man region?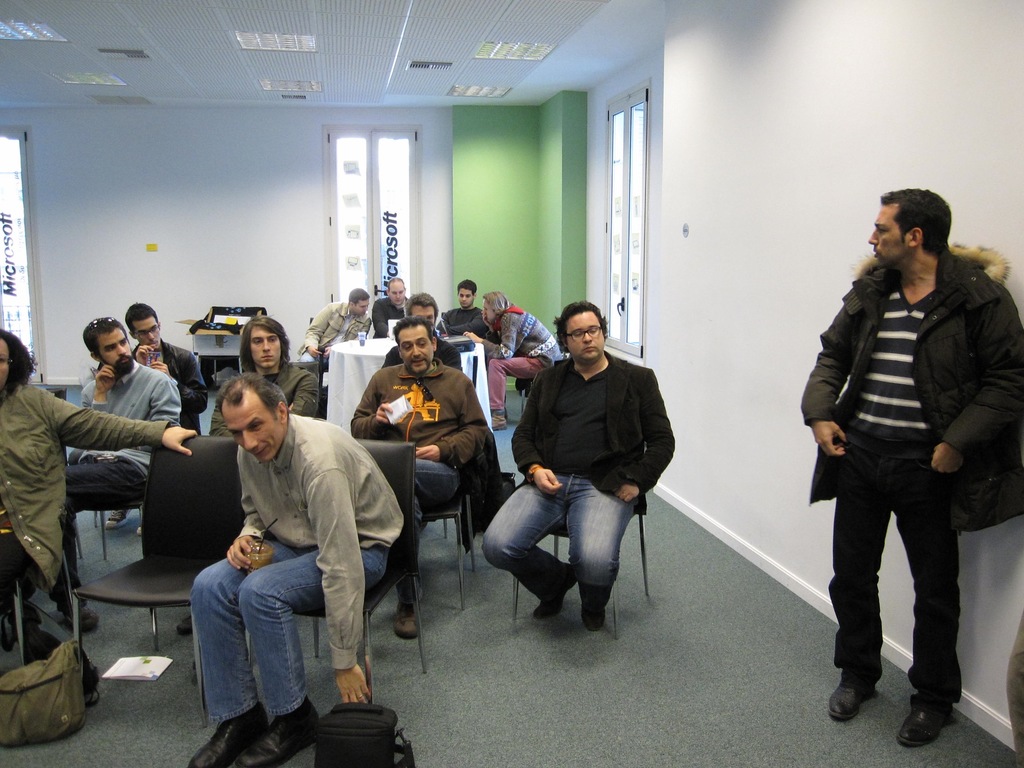
{"x1": 302, "y1": 282, "x2": 378, "y2": 367}
